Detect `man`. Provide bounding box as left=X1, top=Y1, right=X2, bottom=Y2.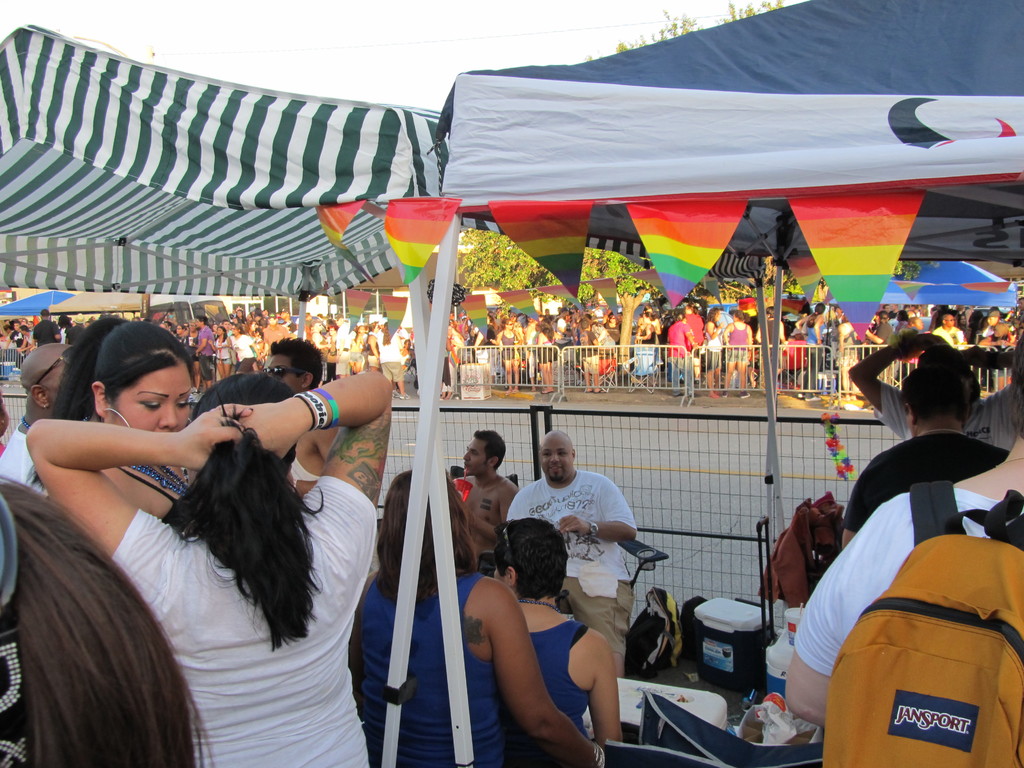
left=666, top=309, right=698, bottom=397.
